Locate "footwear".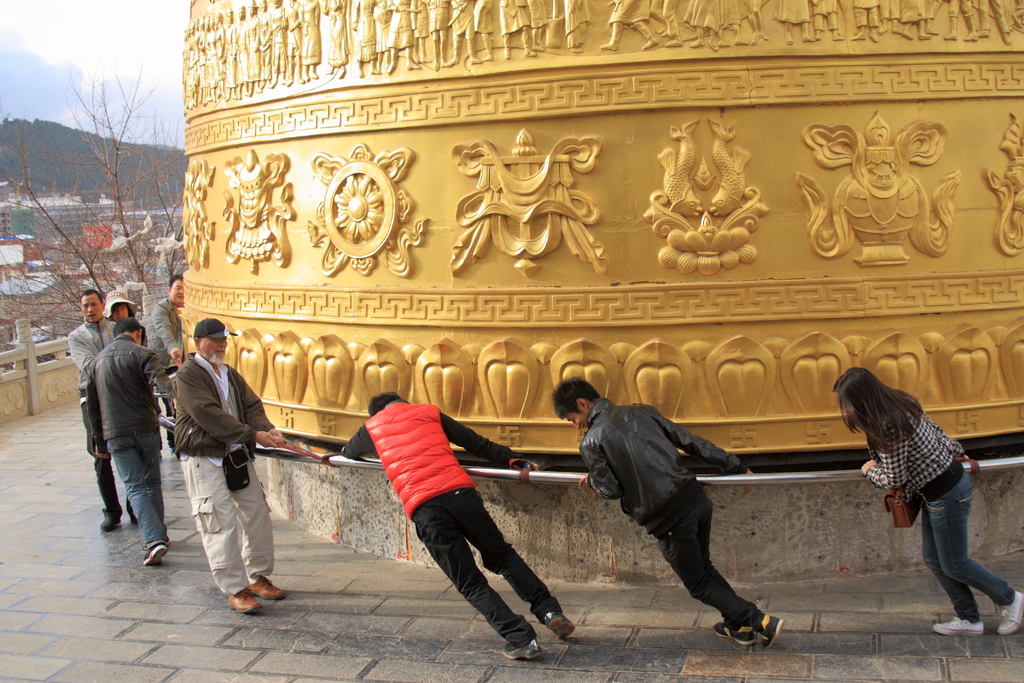
Bounding box: x1=539 y1=609 x2=575 y2=645.
